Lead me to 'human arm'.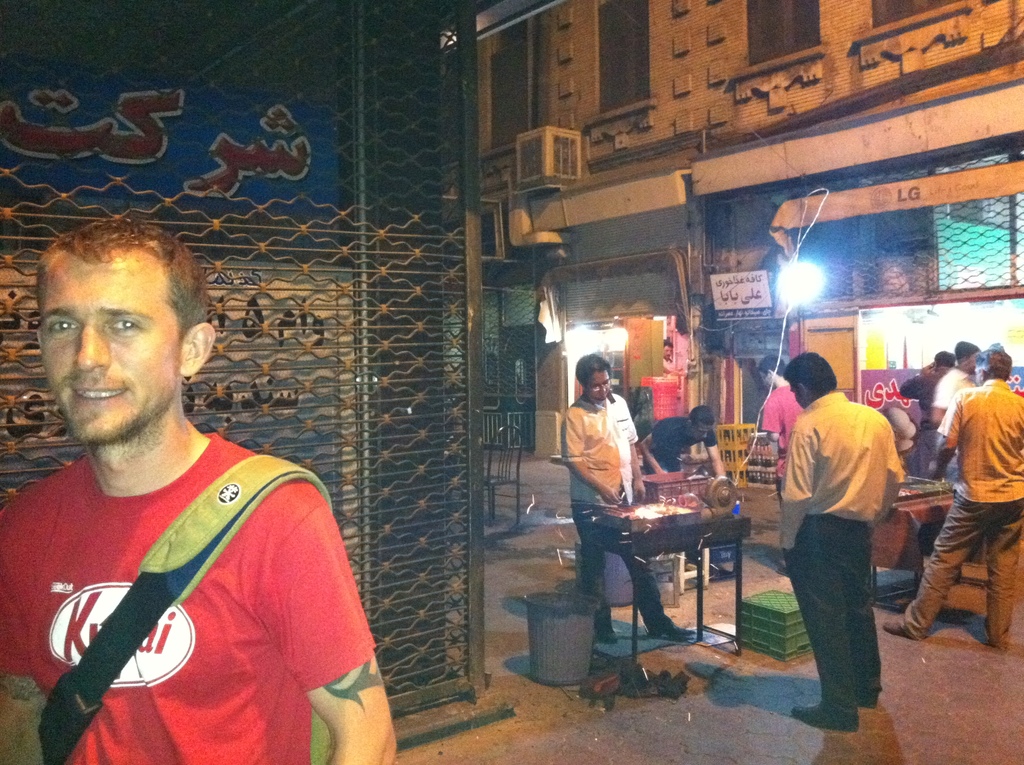
Lead to (557,399,621,511).
